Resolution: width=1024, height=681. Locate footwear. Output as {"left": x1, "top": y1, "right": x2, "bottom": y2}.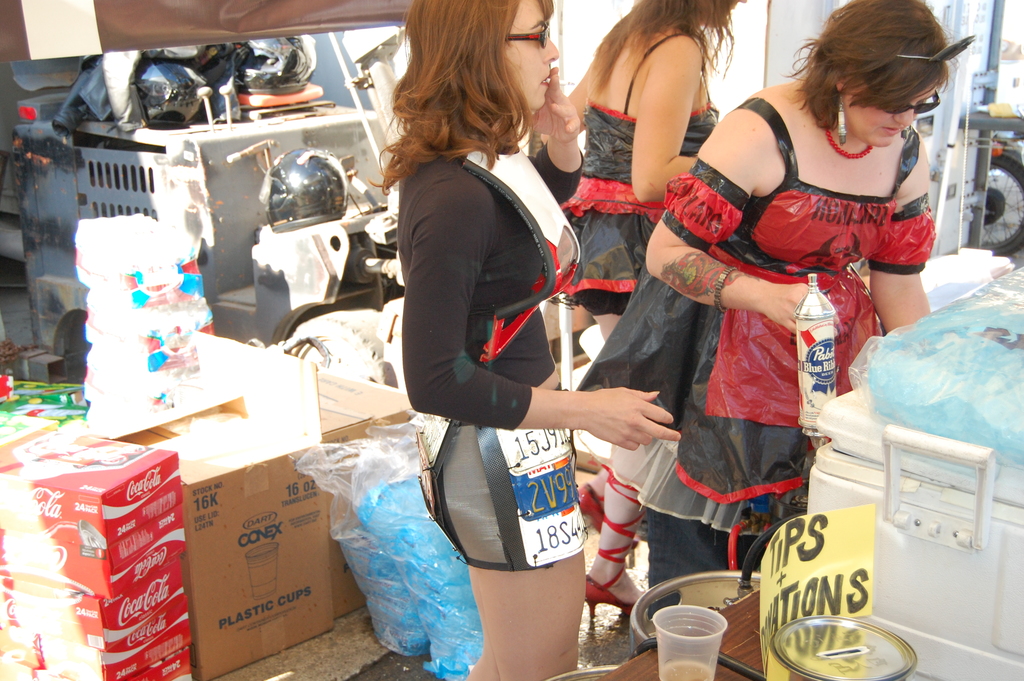
{"left": 571, "top": 480, "right": 609, "bottom": 544}.
